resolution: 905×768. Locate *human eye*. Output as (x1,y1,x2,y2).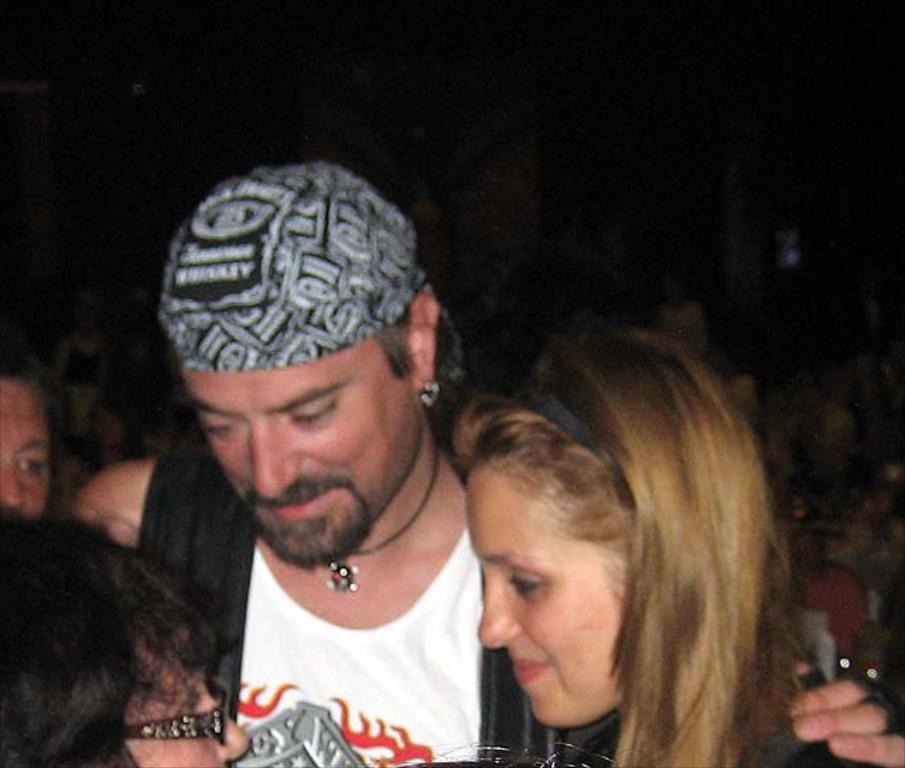
(11,453,44,484).
